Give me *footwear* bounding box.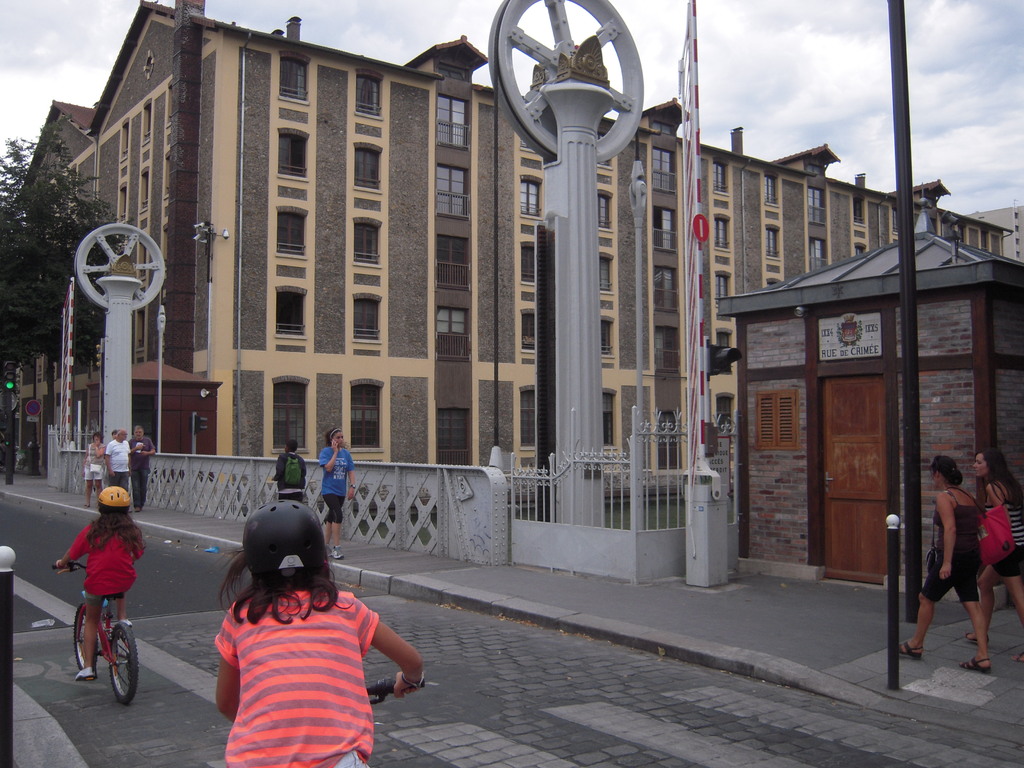
[119, 611, 129, 627].
